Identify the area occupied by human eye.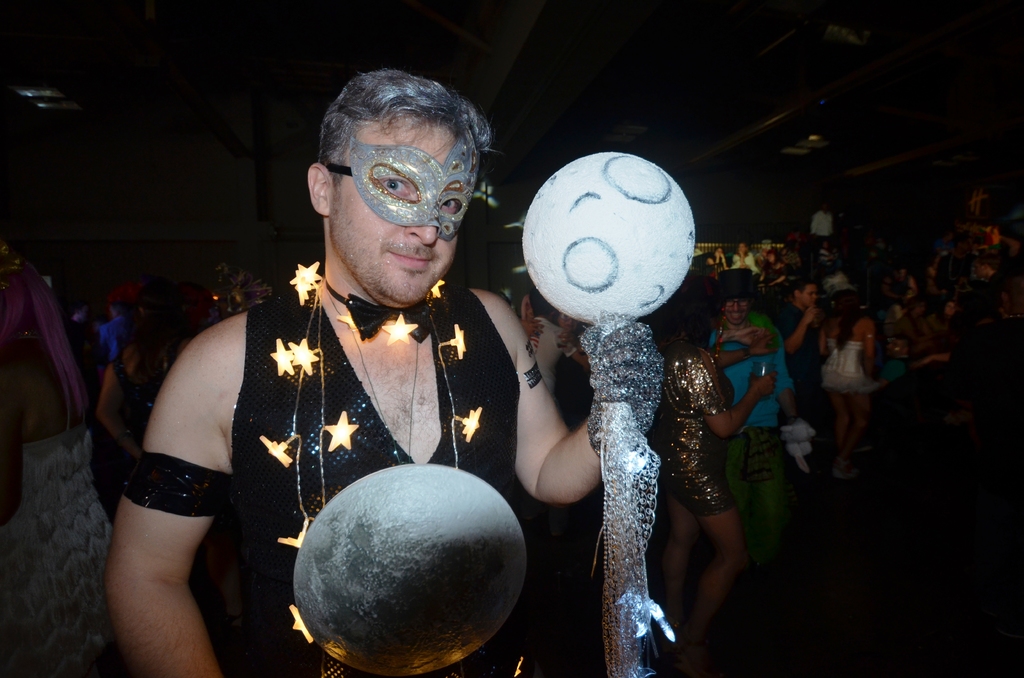
Area: (376, 175, 409, 197).
